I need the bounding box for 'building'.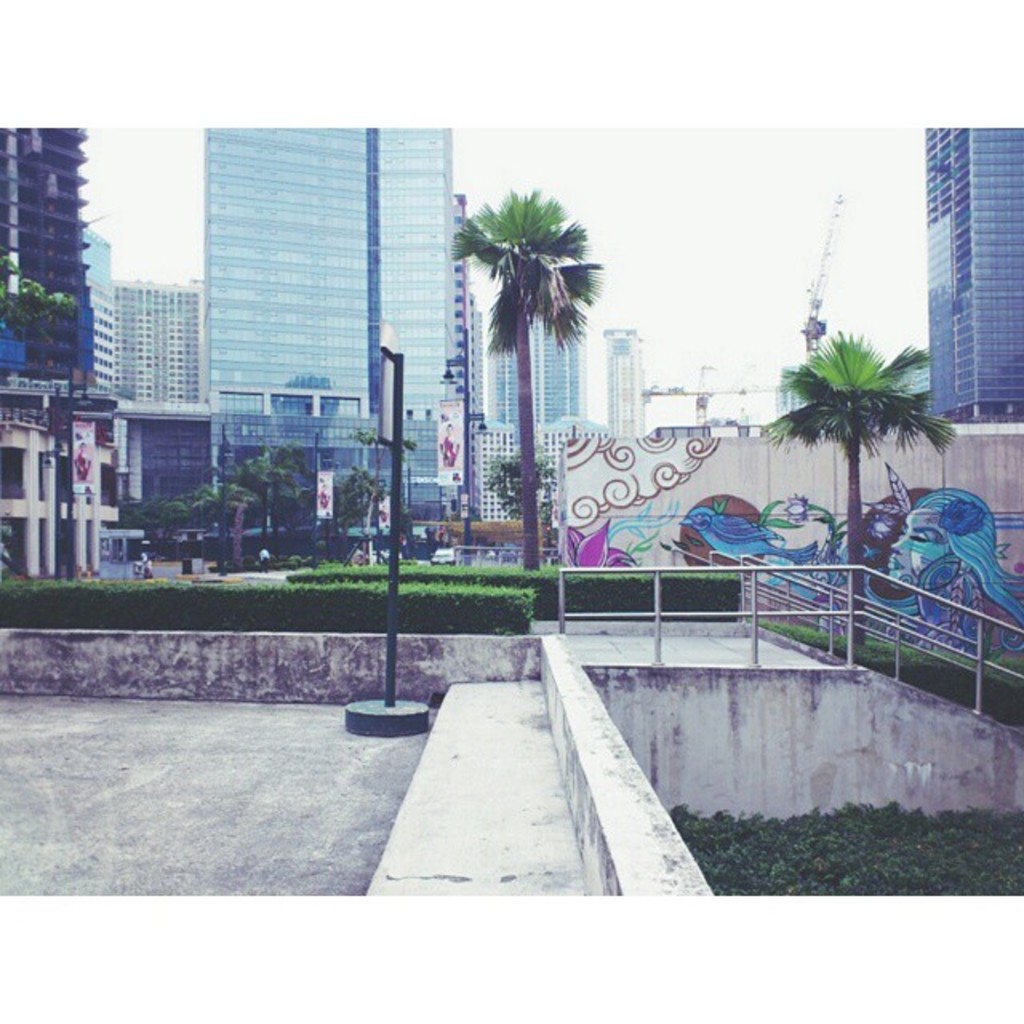
Here it is: Rect(602, 325, 651, 443).
